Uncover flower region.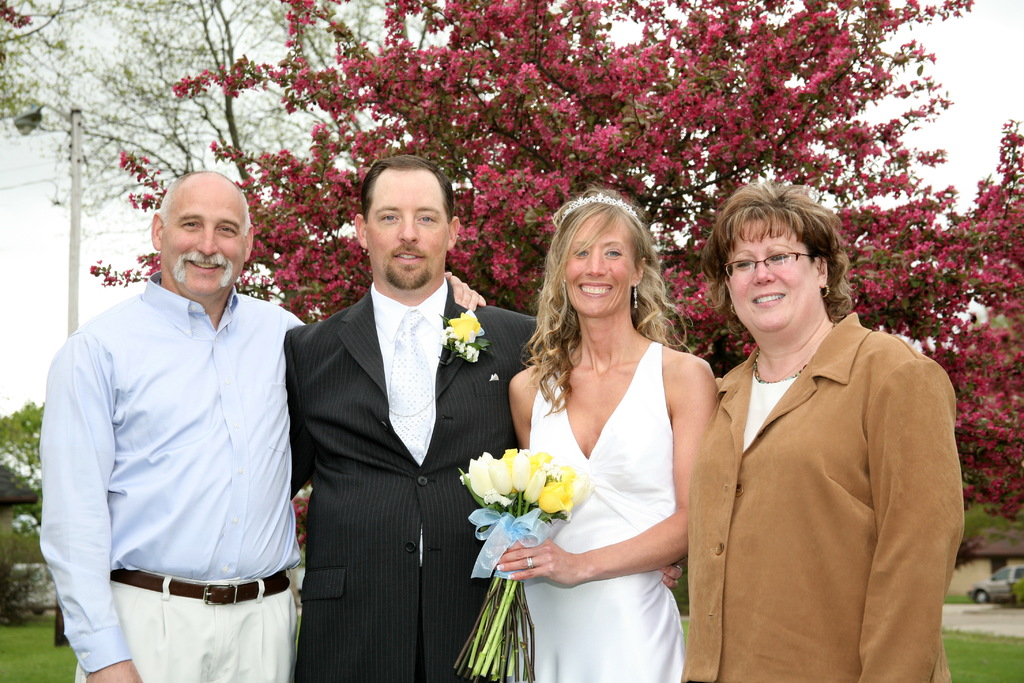
Uncovered: 449/313/480/340.
